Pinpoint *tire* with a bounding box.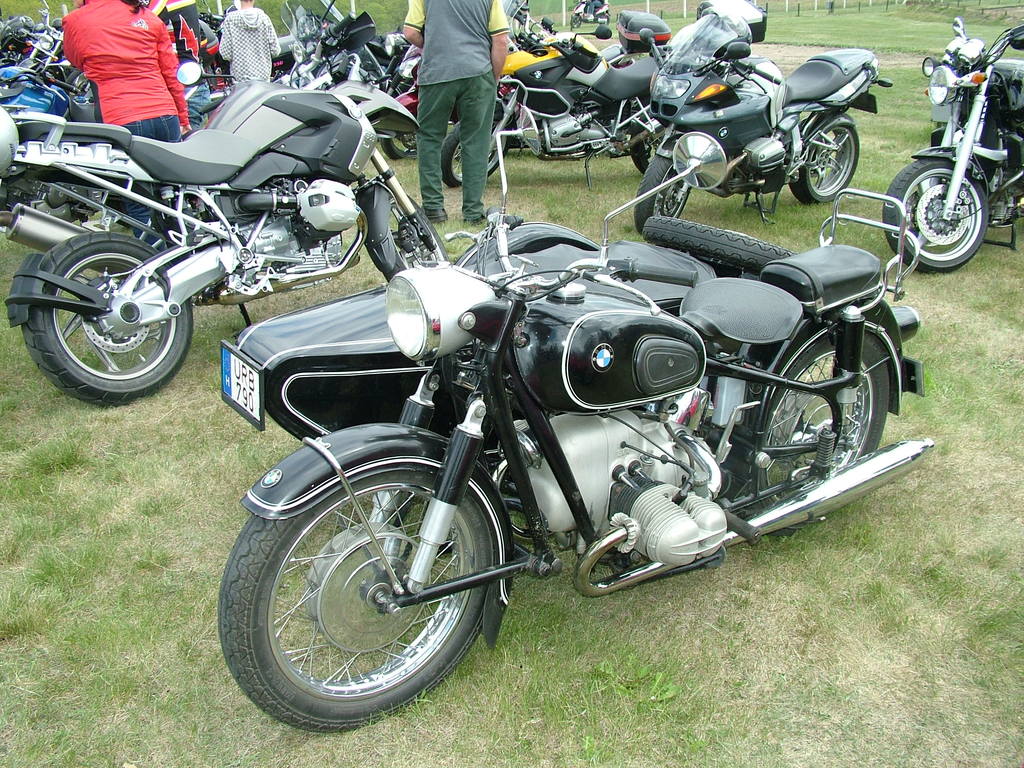
bbox=(218, 476, 492, 730).
